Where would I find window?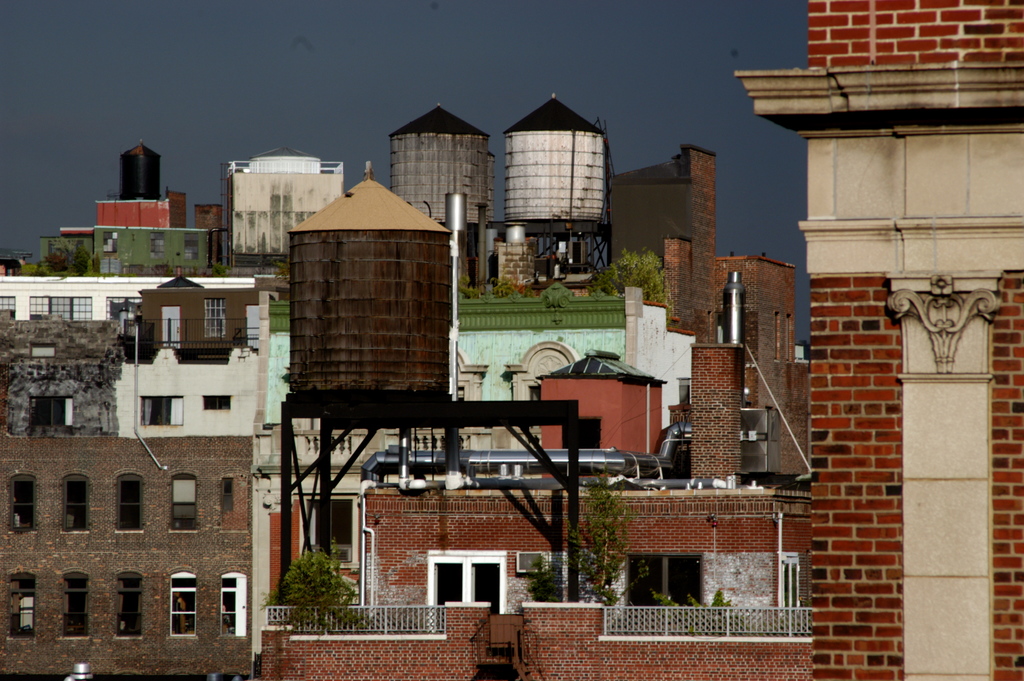
At 17/568/44/643.
